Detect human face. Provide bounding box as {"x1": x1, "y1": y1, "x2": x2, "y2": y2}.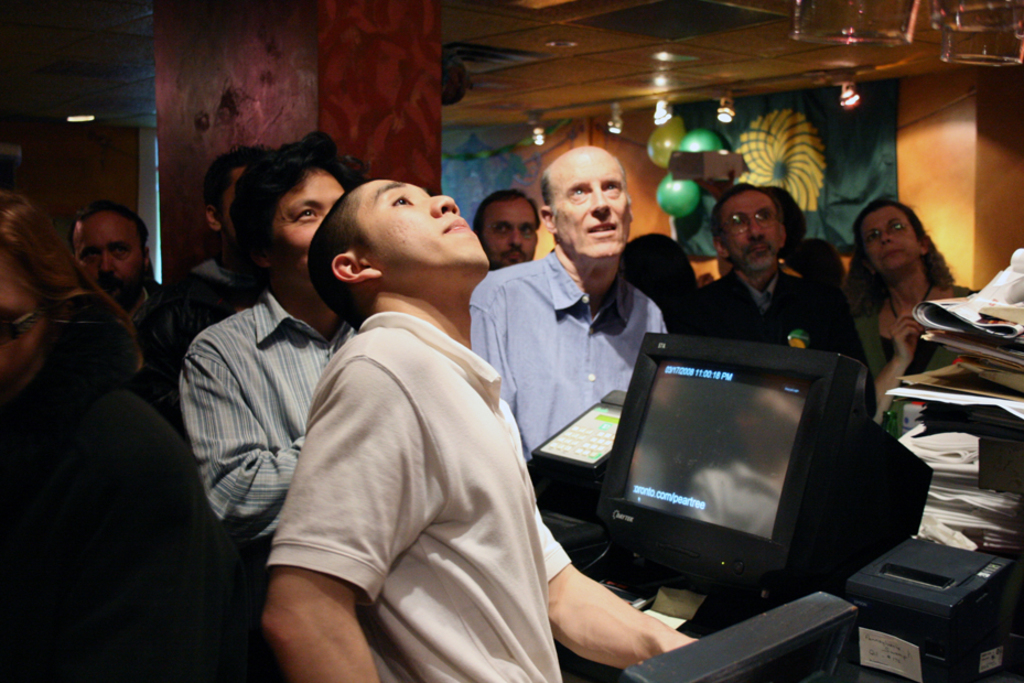
{"x1": 366, "y1": 175, "x2": 491, "y2": 269}.
